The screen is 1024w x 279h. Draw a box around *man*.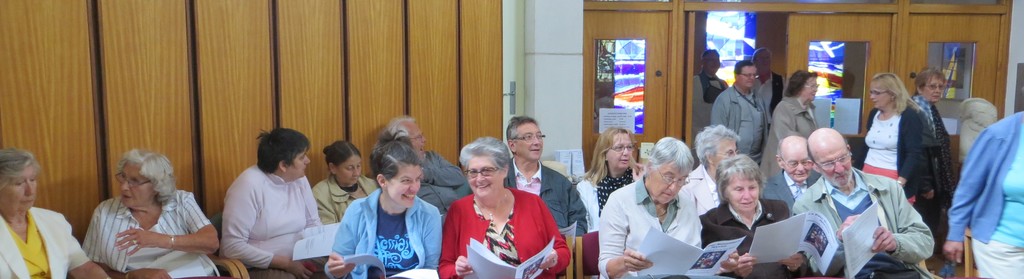
Rect(792, 117, 935, 278).
